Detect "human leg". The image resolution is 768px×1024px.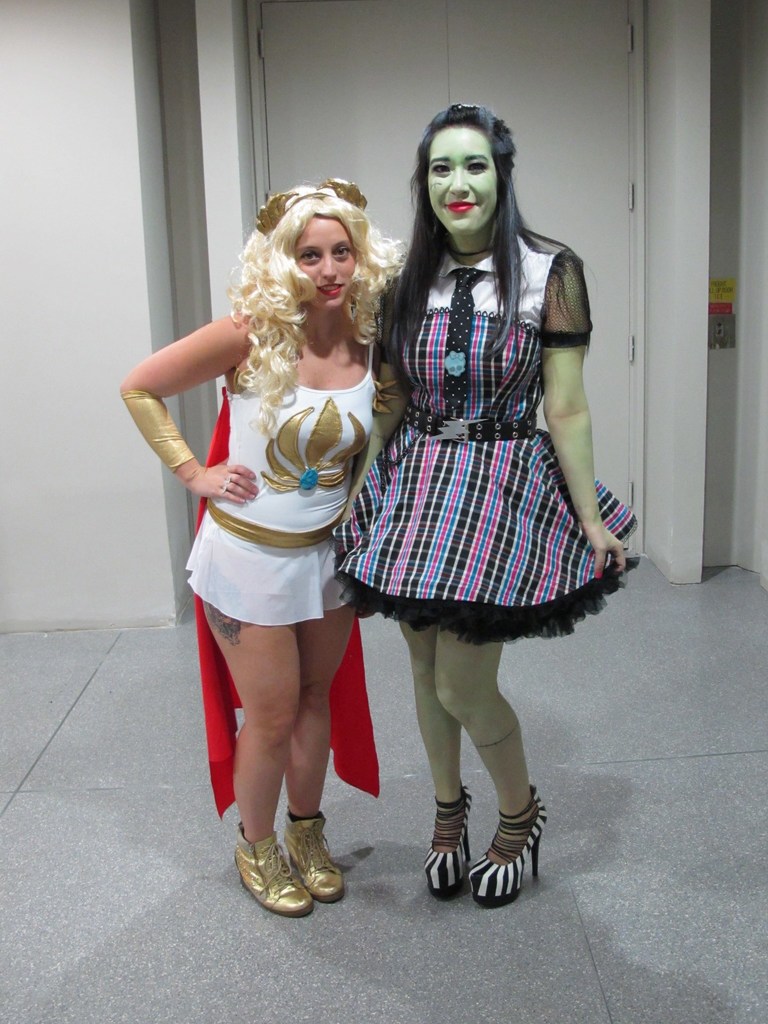
(188, 511, 314, 915).
